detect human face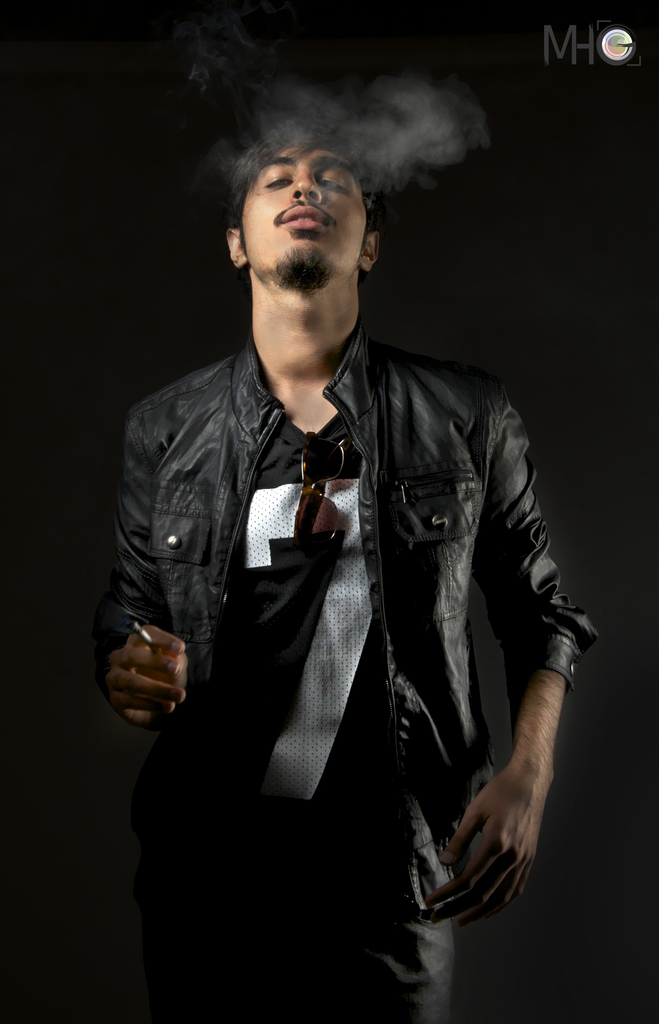
237:141:363:290
